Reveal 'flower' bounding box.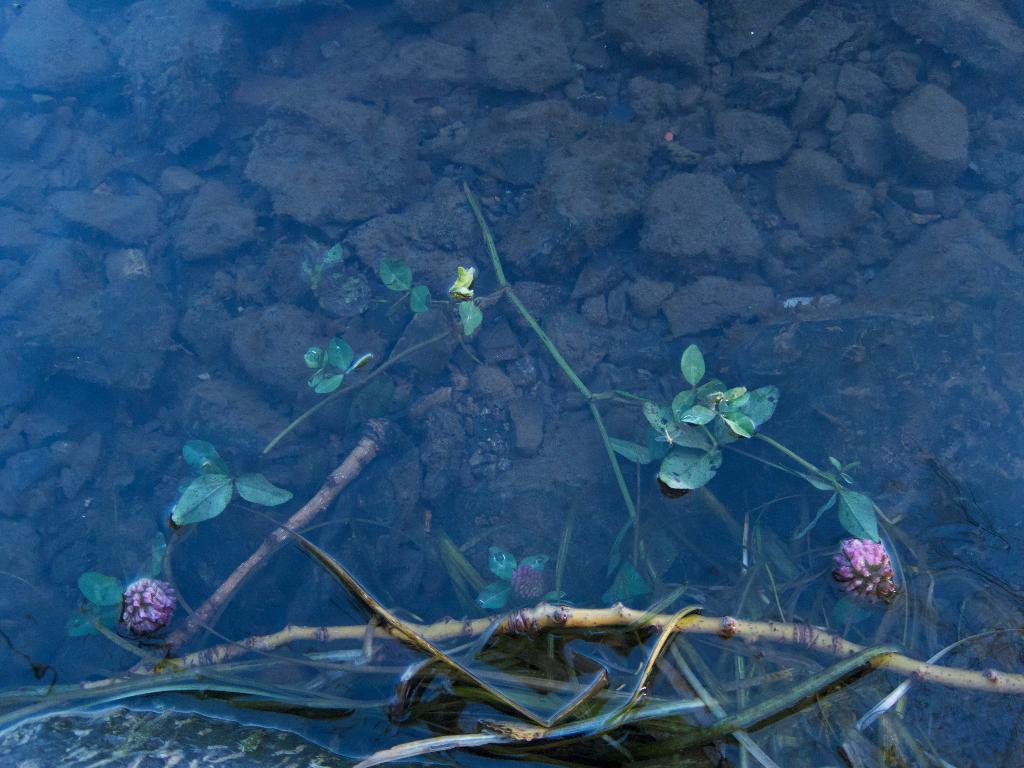
Revealed: select_region(514, 568, 545, 610).
